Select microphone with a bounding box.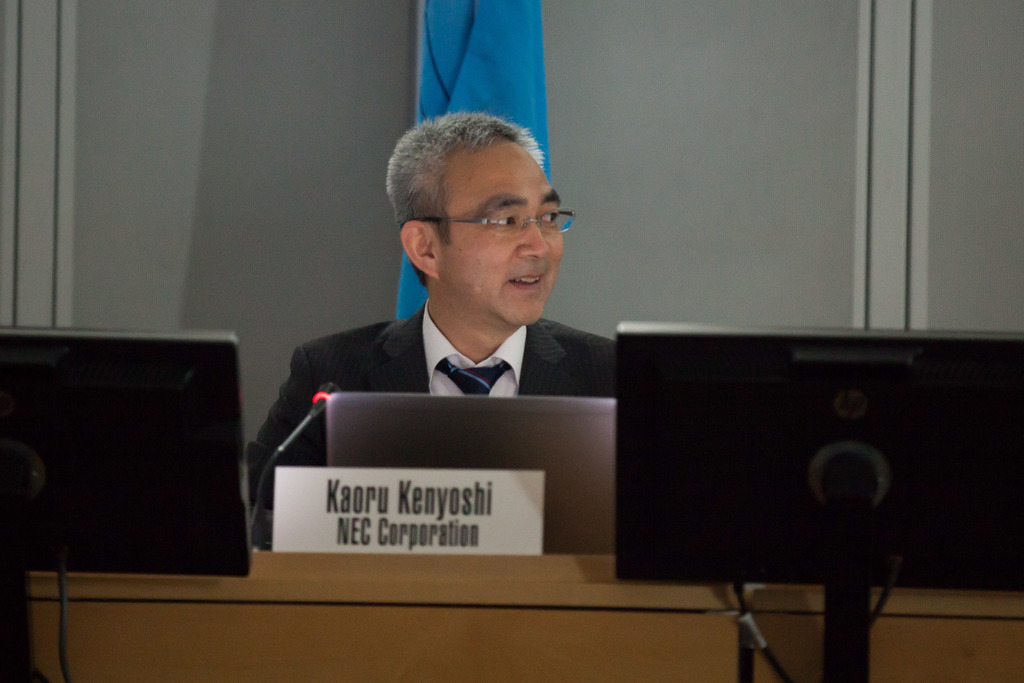
[x1=251, y1=379, x2=340, y2=534].
